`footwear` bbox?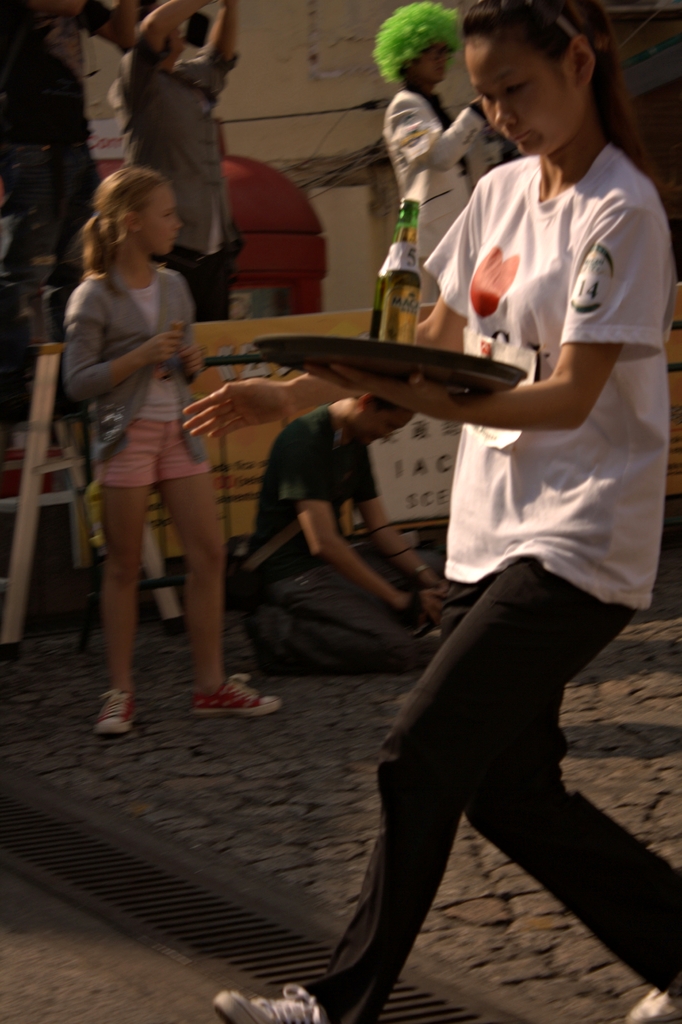
(185,675,276,715)
